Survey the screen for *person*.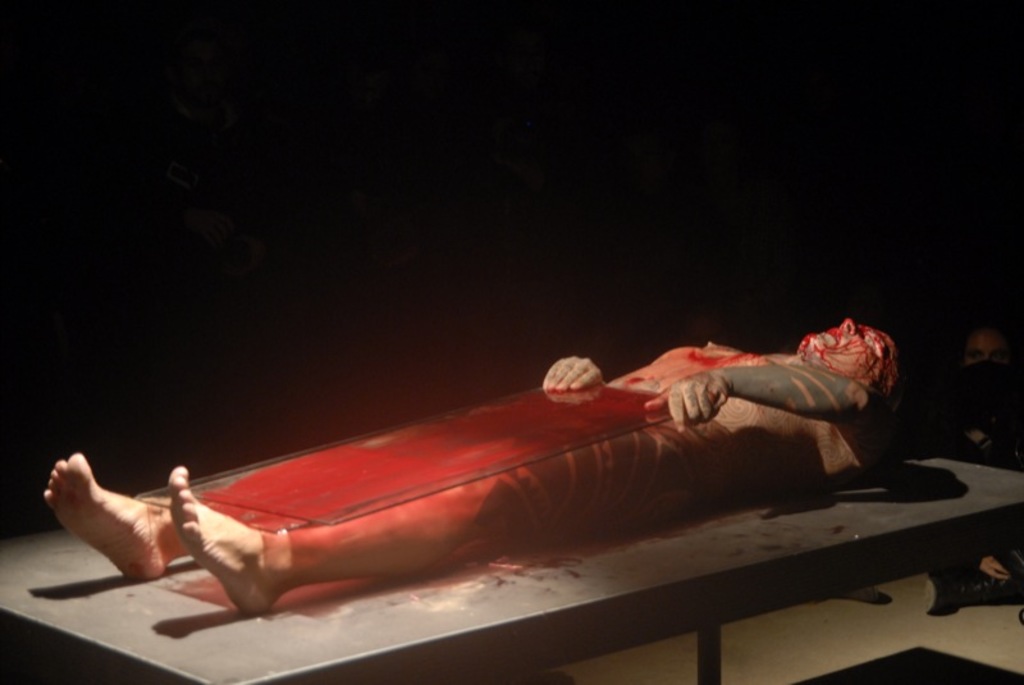
Survey found: <bbox>104, 264, 941, 626</bbox>.
